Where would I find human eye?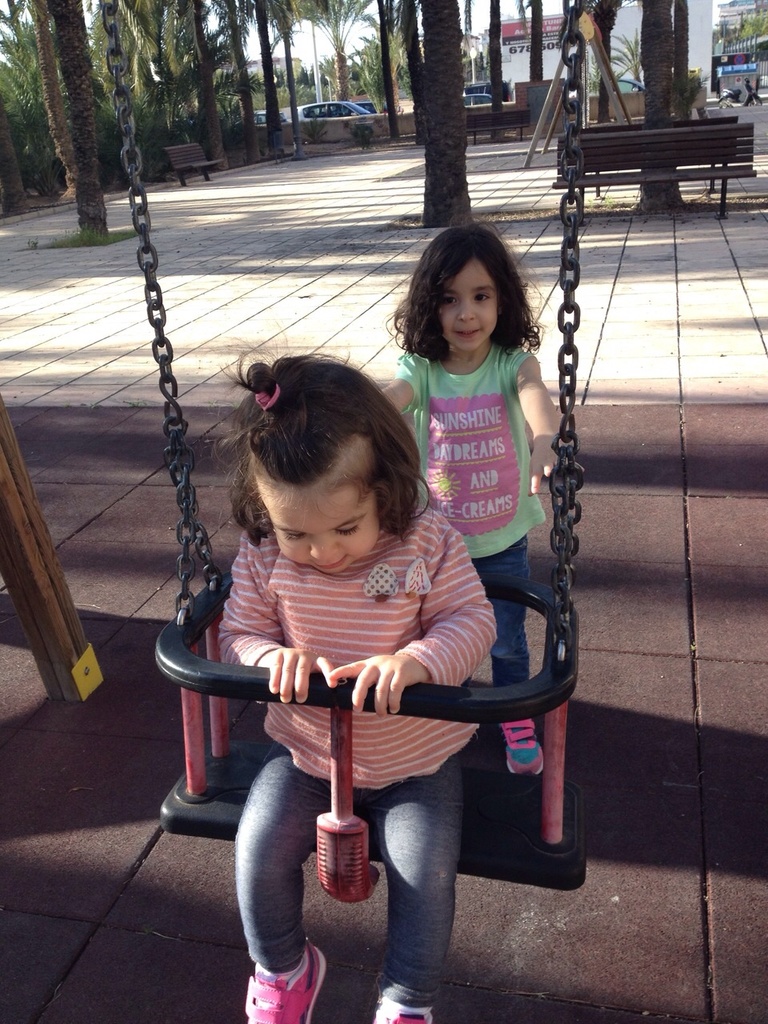
At {"left": 436, "top": 293, "right": 458, "bottom": 307}.
